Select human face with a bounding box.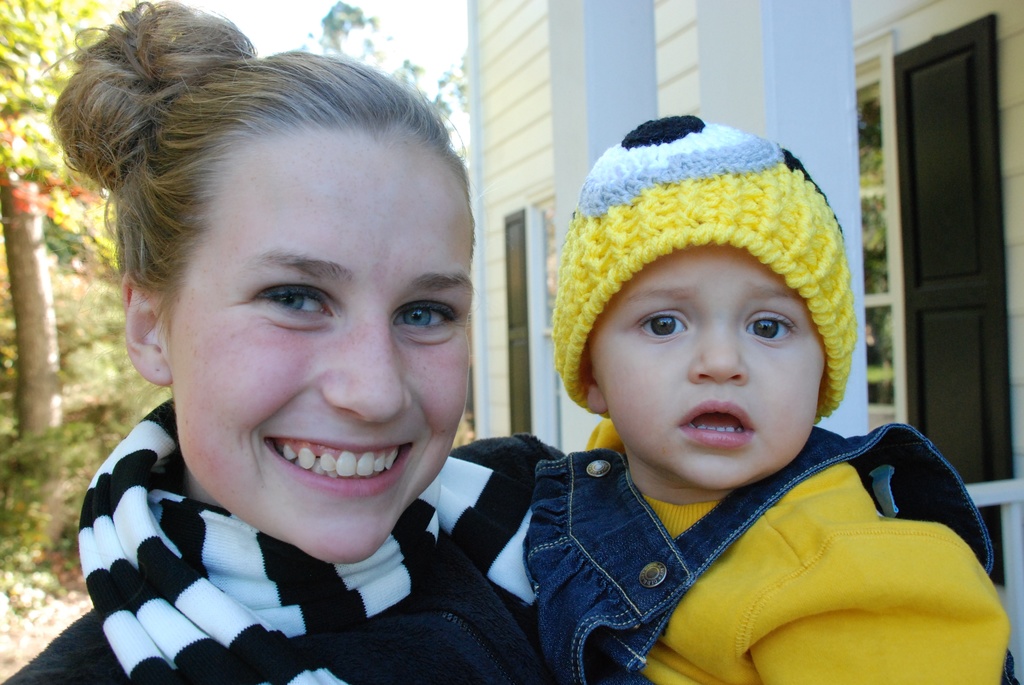
region(170, 130, 471, 560).
